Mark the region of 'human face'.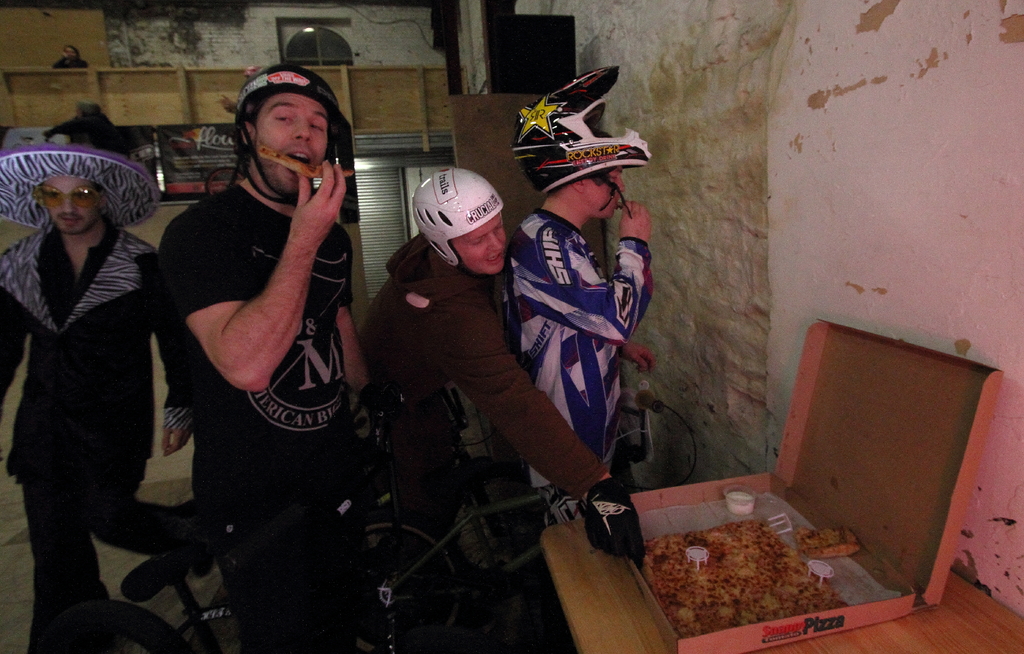
Region: l=586, t=161, r=630, b=216.
